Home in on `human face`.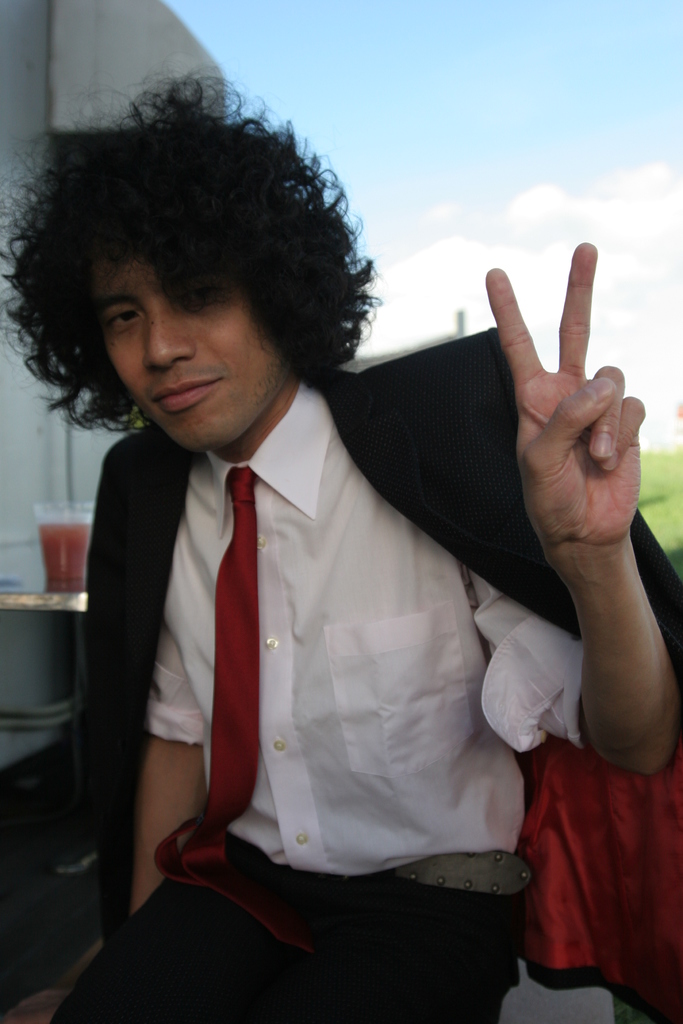
Homed in at Rect(104, 248, 284, 458).
